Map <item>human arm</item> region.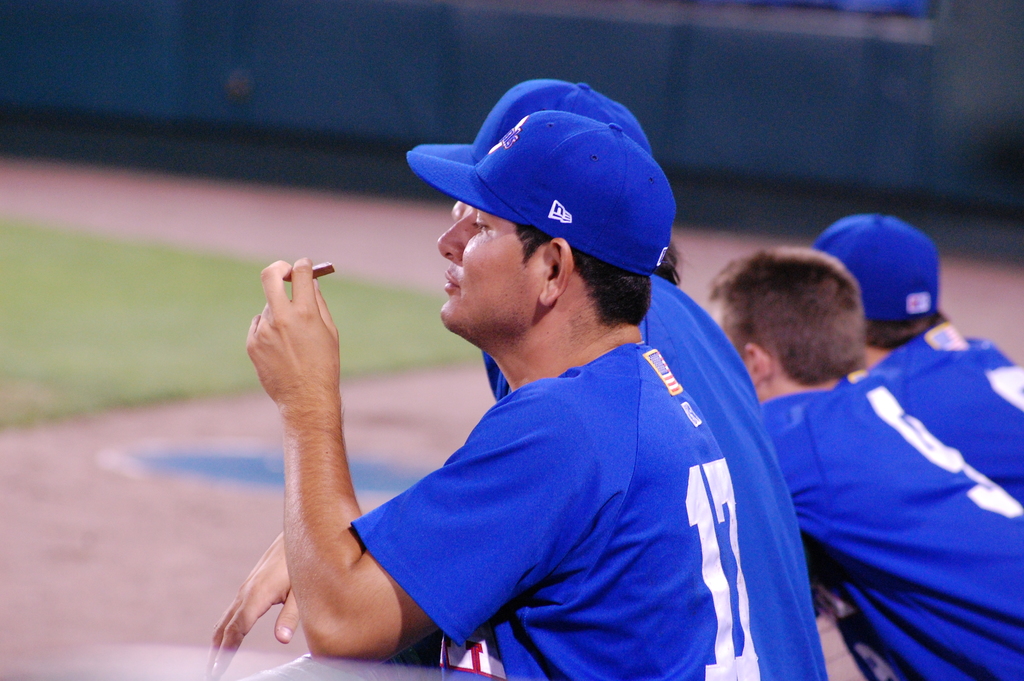
Mapped to pyautogui.locateOnScreen(240, 333, 559, 666).
